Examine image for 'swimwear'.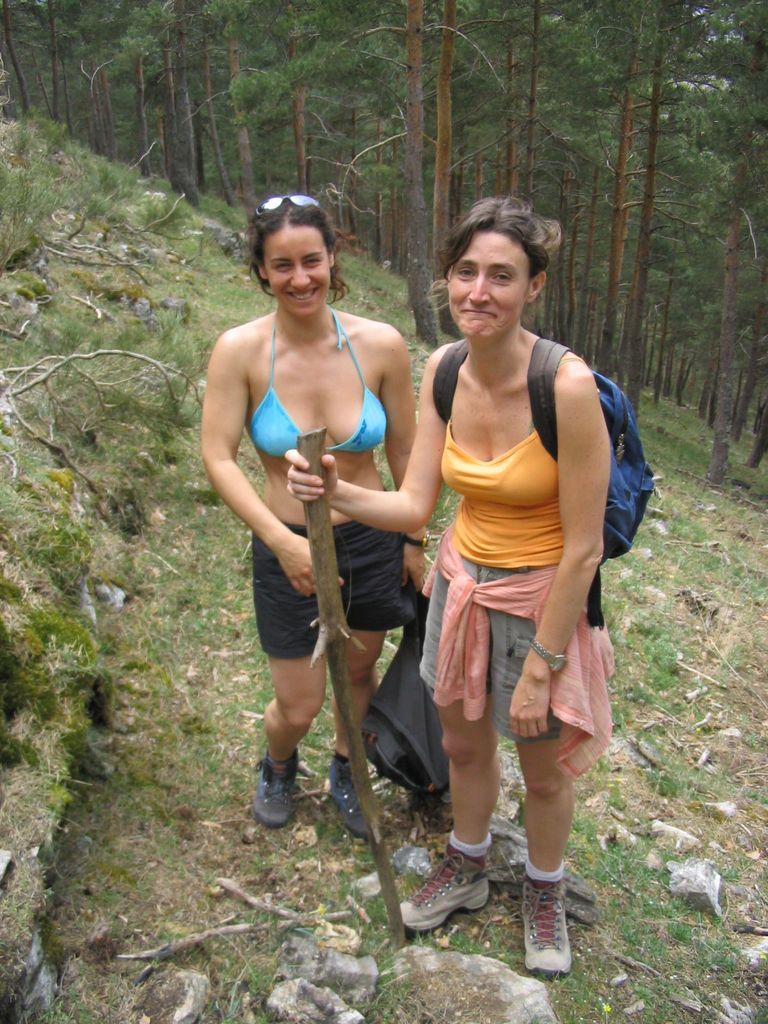
Examination result: <bbox>434, 350, 574, 574</bbox>.
